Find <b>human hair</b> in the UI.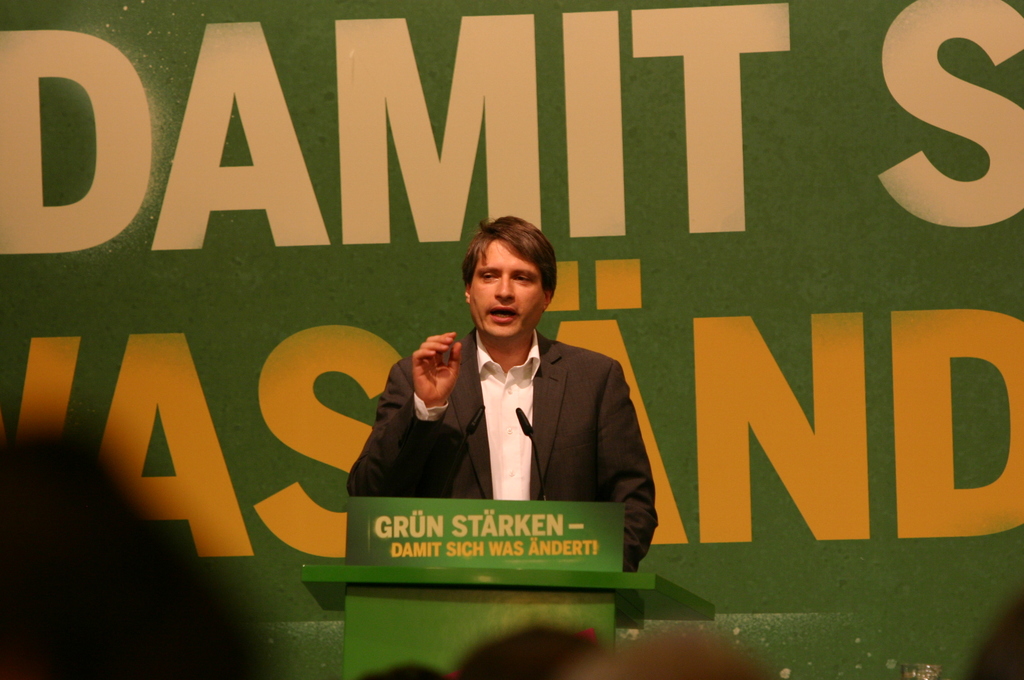
UI element at locate(450, 218, 550, 302).
